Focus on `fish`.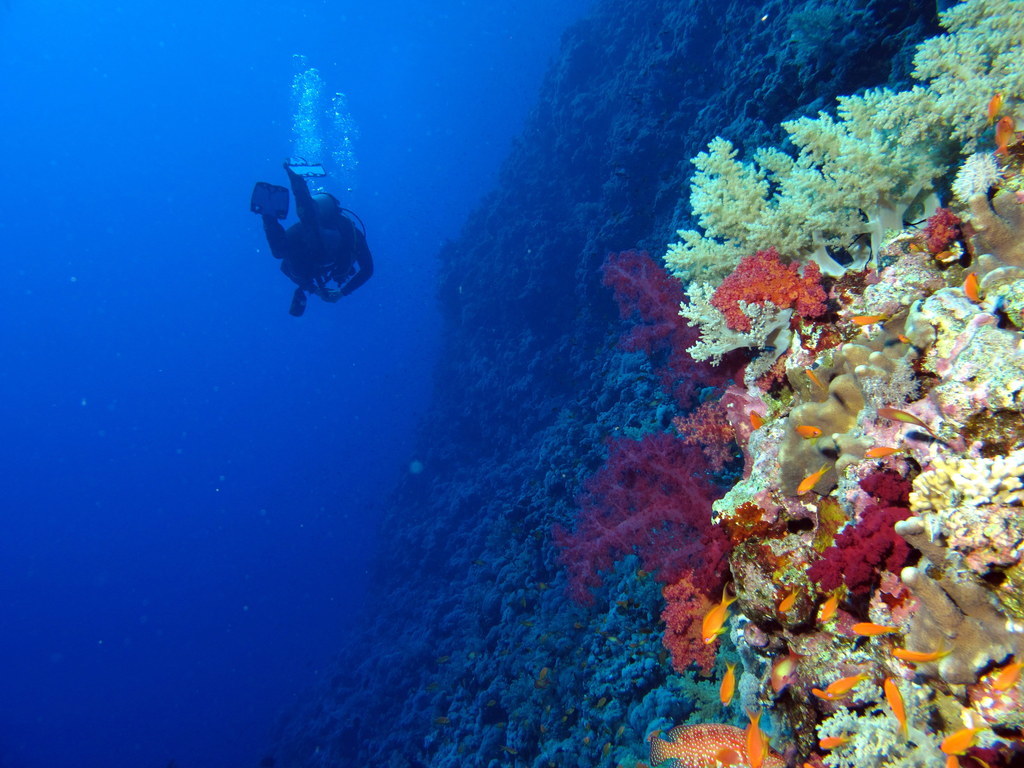
Focused at [994, 117, 1021, 157].
